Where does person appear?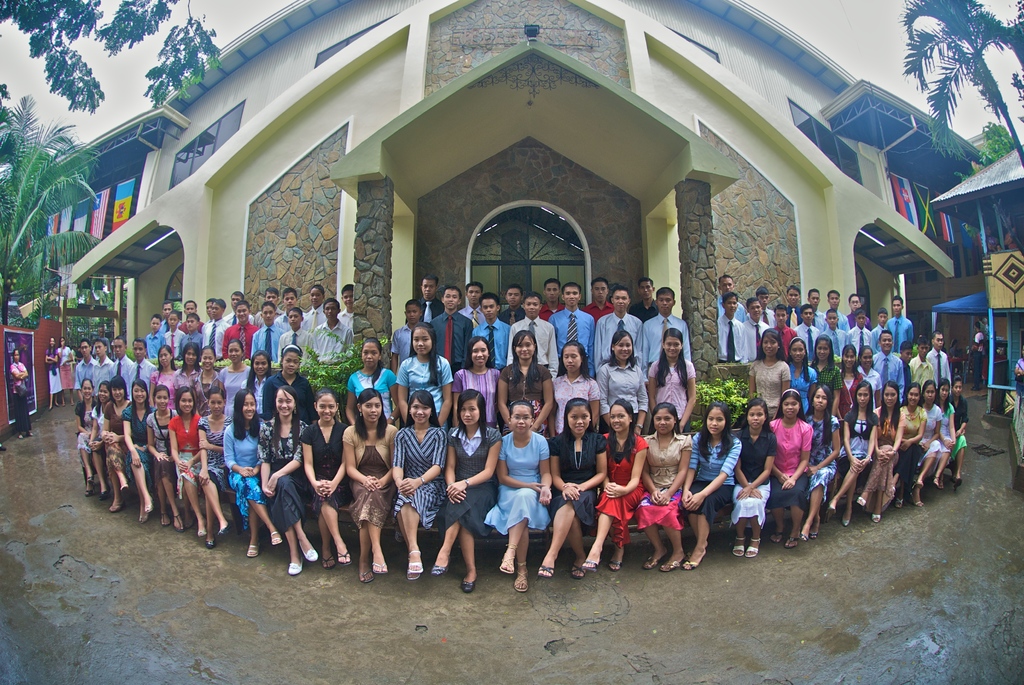
Appears at detection(738, 396, 778, 557).
